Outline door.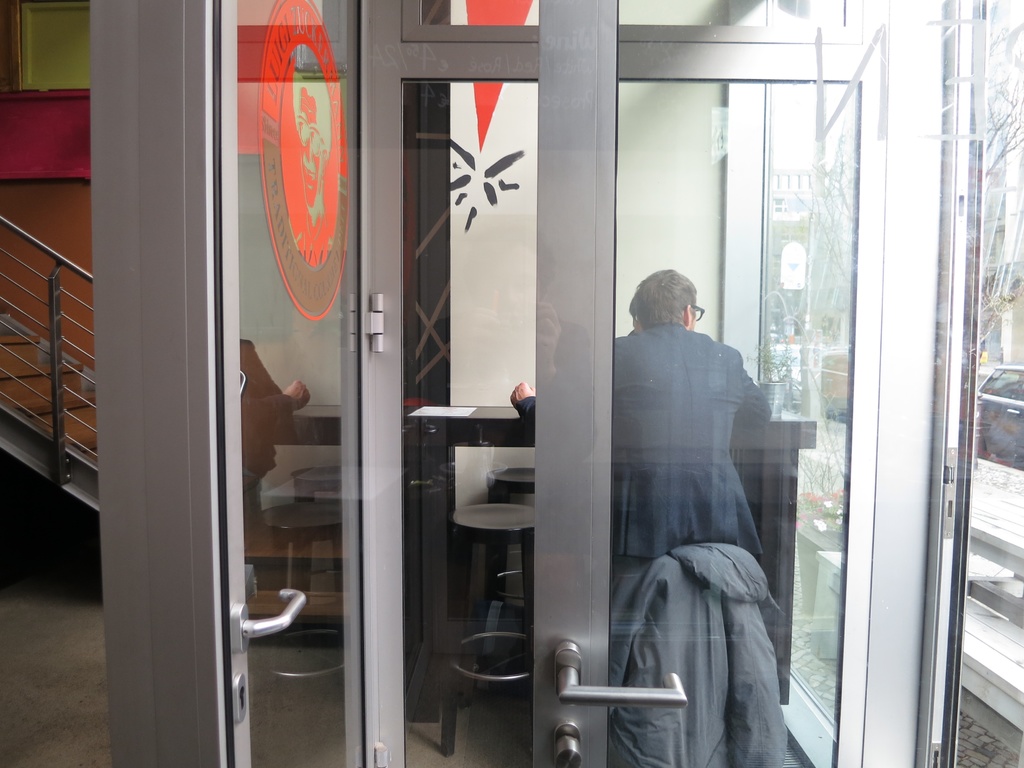
Outline: region(535, 0, 1023, 767).
